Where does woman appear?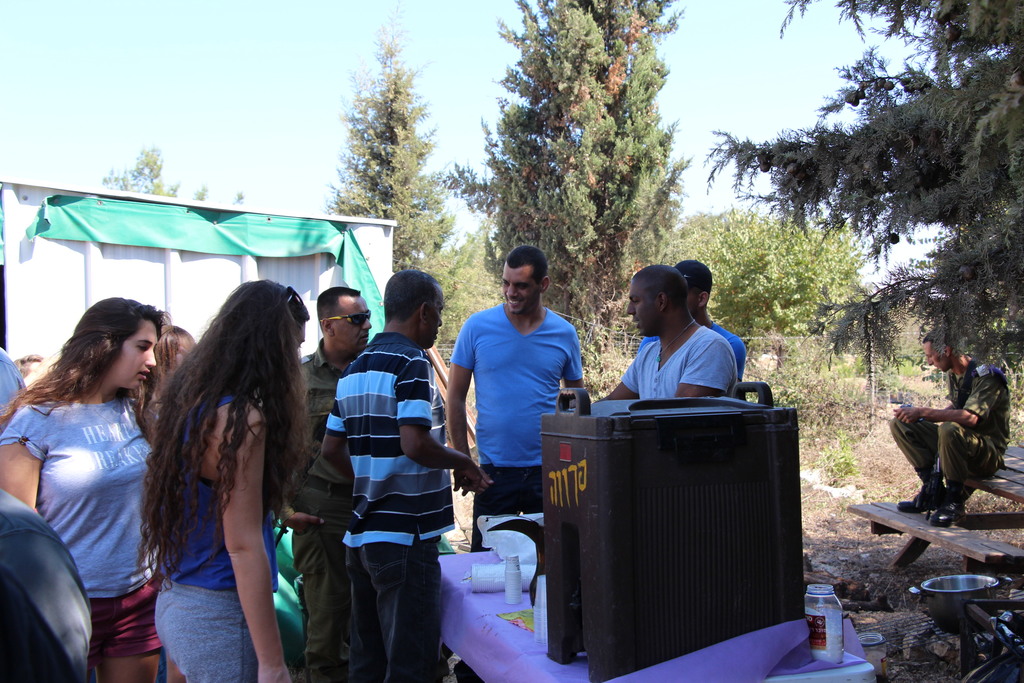
Appears at (left=0, top=293, right=172, bottom=682).
